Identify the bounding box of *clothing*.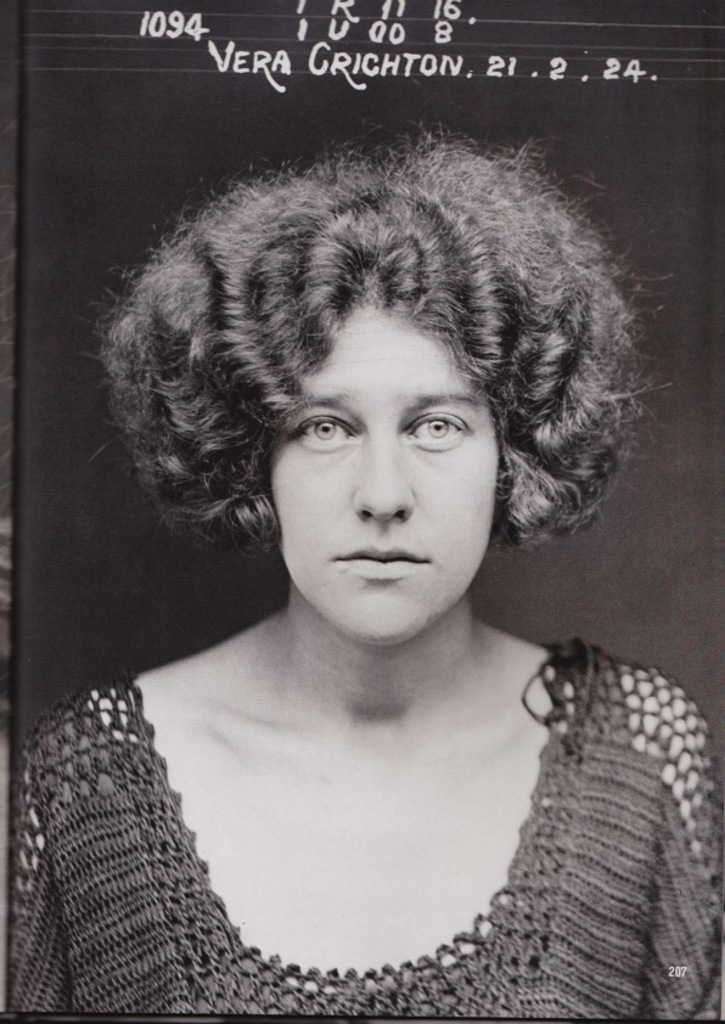
box(82, 613, 724, 1006).
